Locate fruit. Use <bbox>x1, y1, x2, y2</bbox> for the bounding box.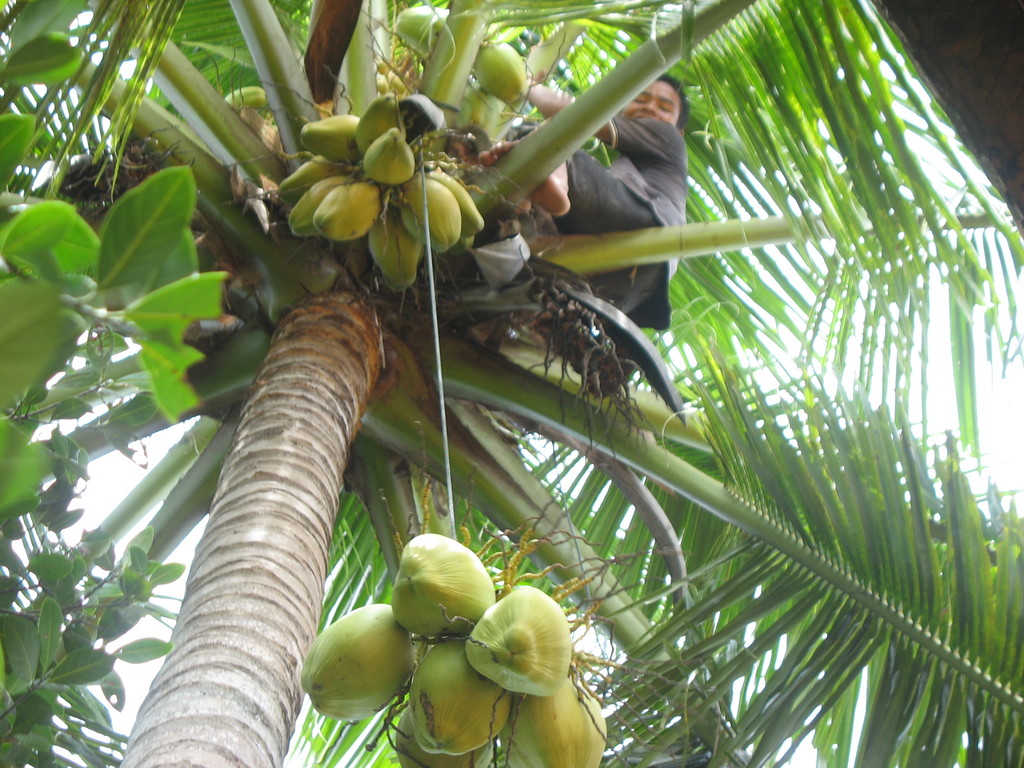
<bbox>471, 43, 529, 105</bbox>.
